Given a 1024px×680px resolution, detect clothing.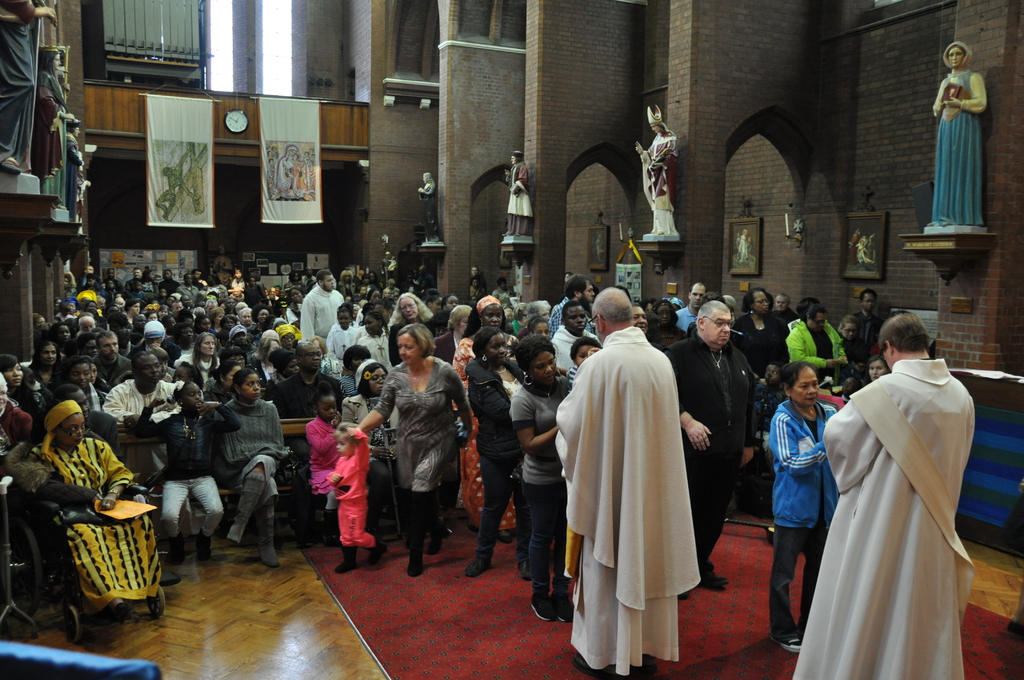
detection(666, 324, 781, 547).
